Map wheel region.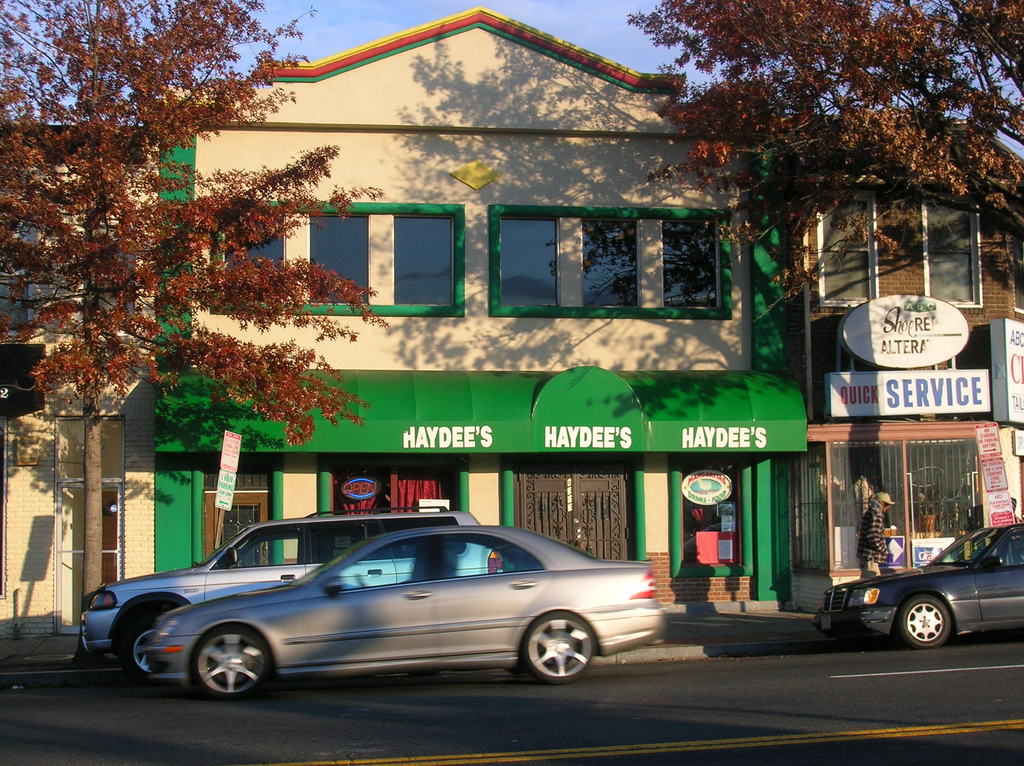
Mapped to select_region(235, 555, 244, 567).
